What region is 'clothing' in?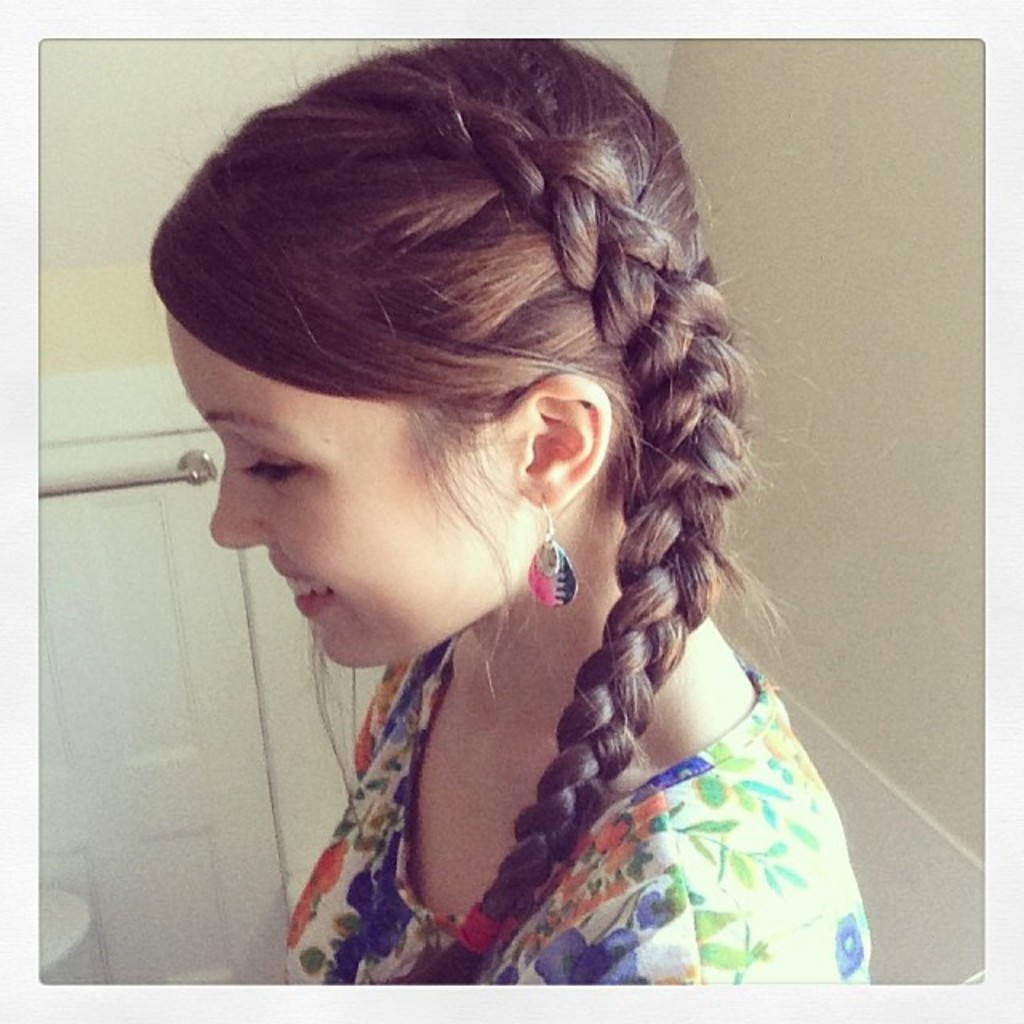
bbox=[165, 530, 885, 978].
